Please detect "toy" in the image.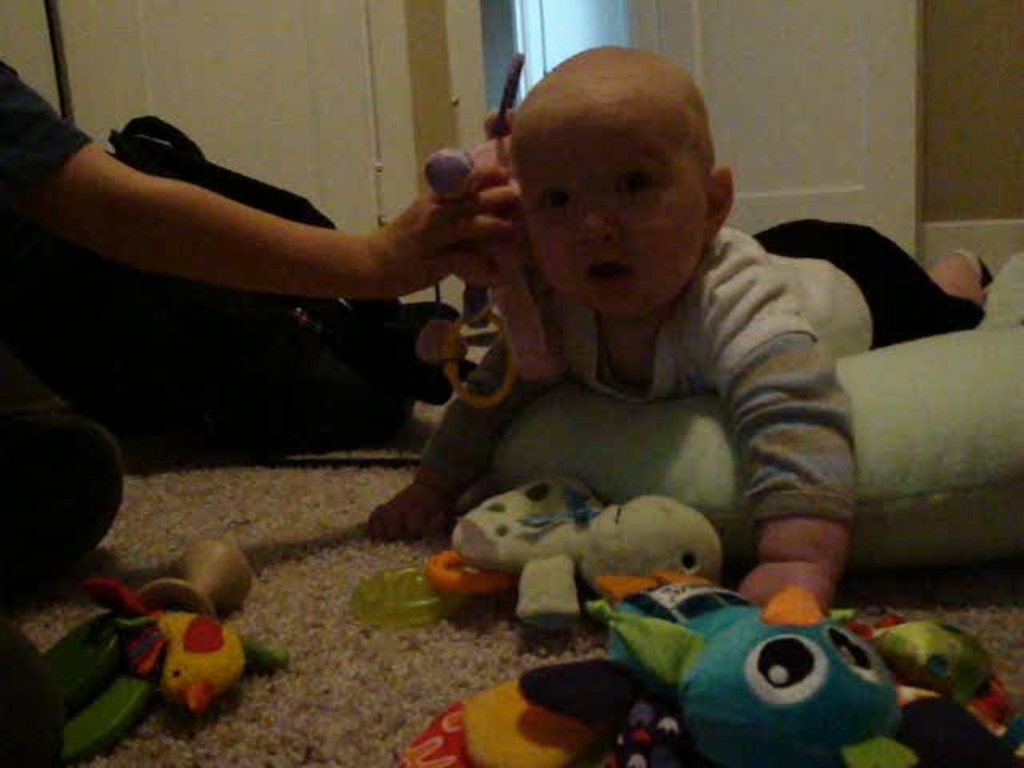
rect(419, 54, 565, 410).
